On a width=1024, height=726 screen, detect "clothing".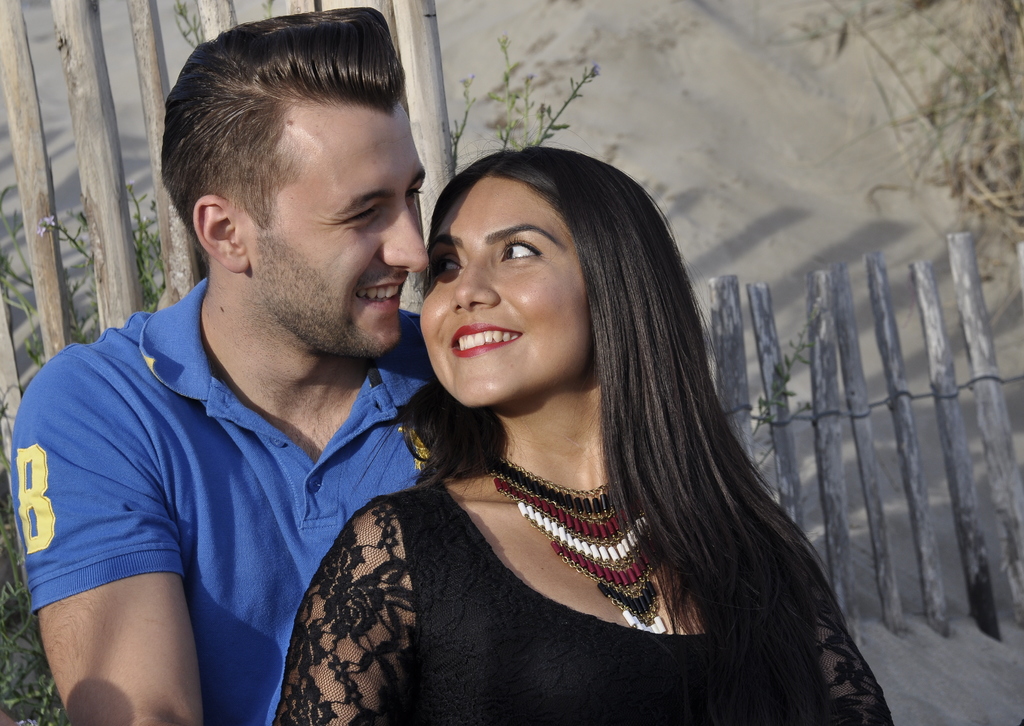
pyautogui.locateOnScreen(17, 267, 442, 698).
